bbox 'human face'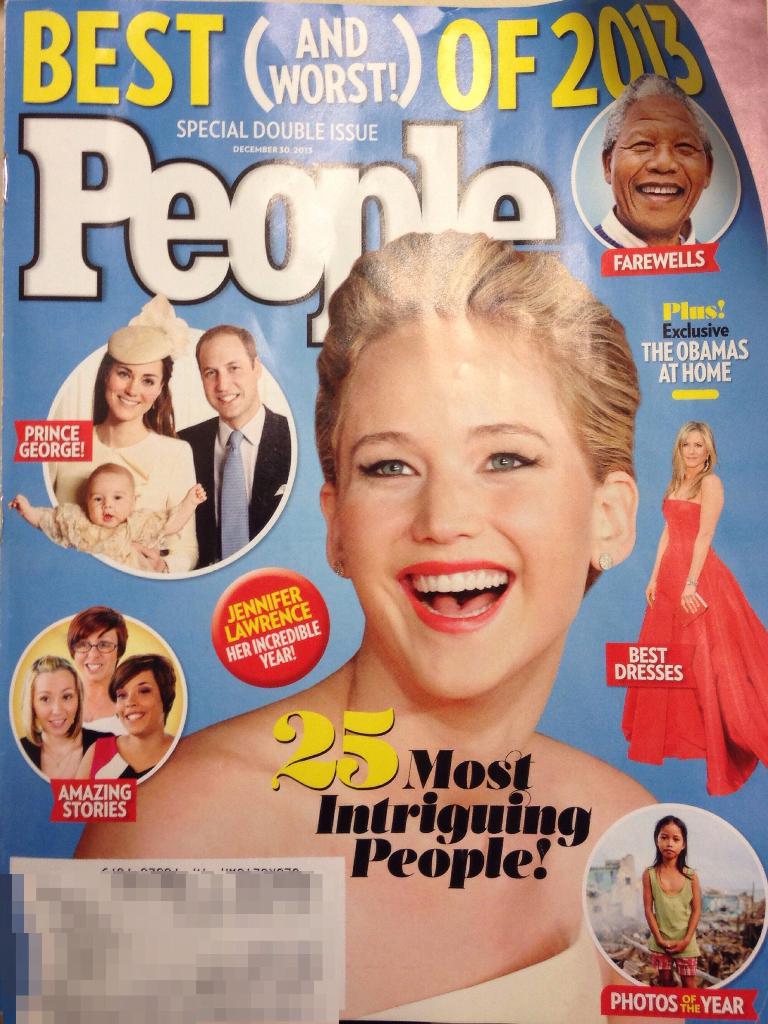
BBox(106, 359, 166, 422)
